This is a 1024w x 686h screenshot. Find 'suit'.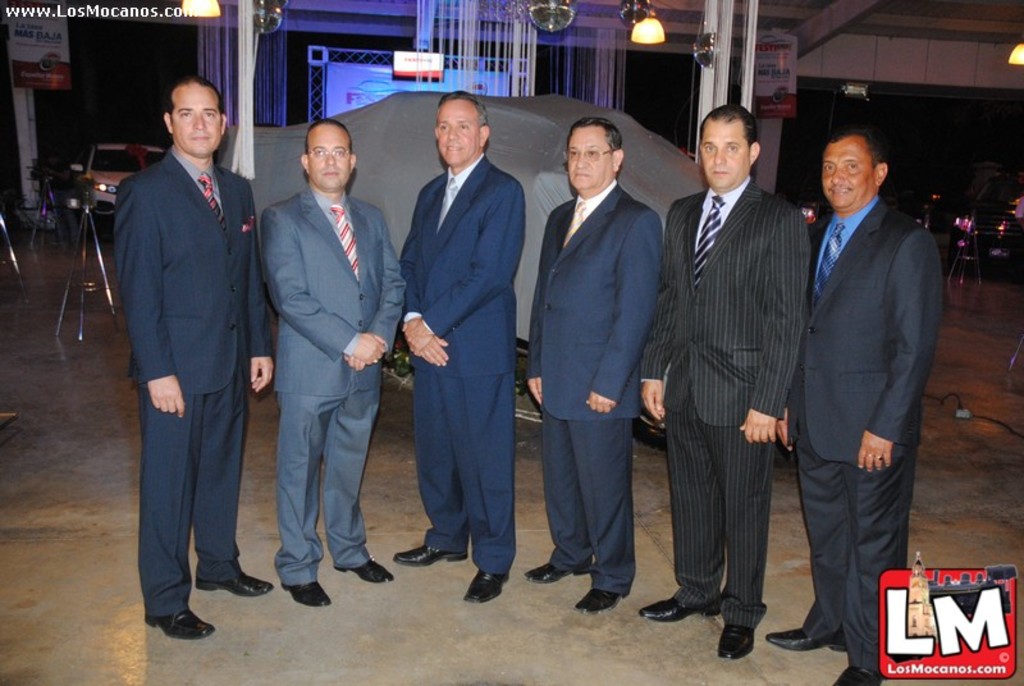
Bounding box: Rect(788, 122, 945, 666).
